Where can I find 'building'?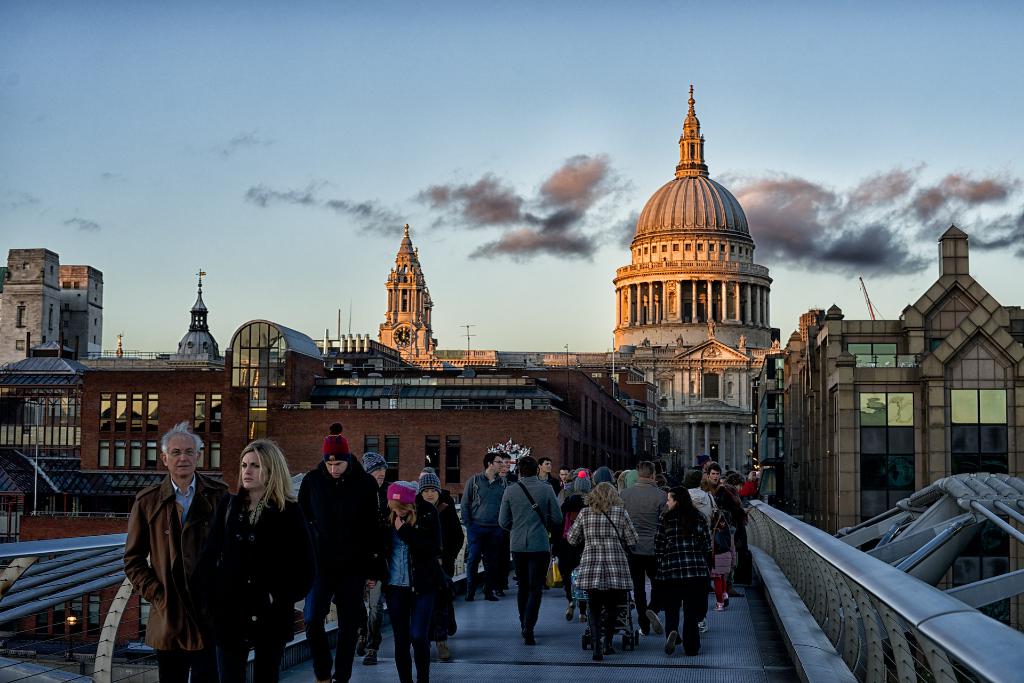
You can find it at <region>379, 99, 776, 470</region>.
